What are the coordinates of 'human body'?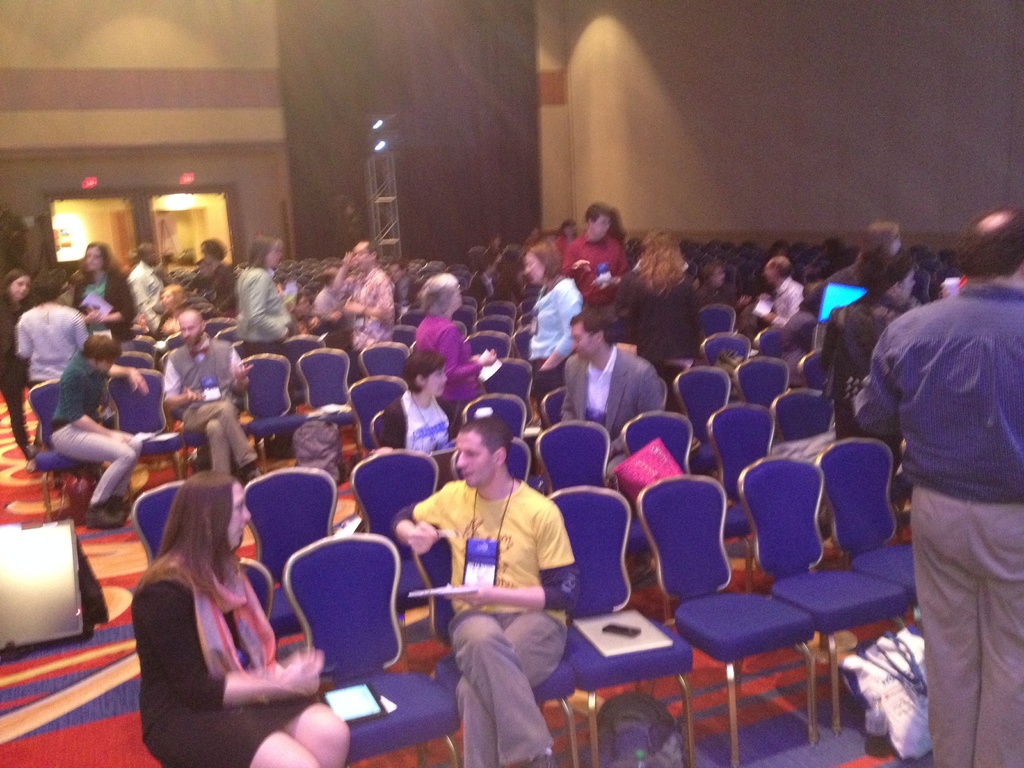
x1=526 y1=273 x2=578 y2=431.
